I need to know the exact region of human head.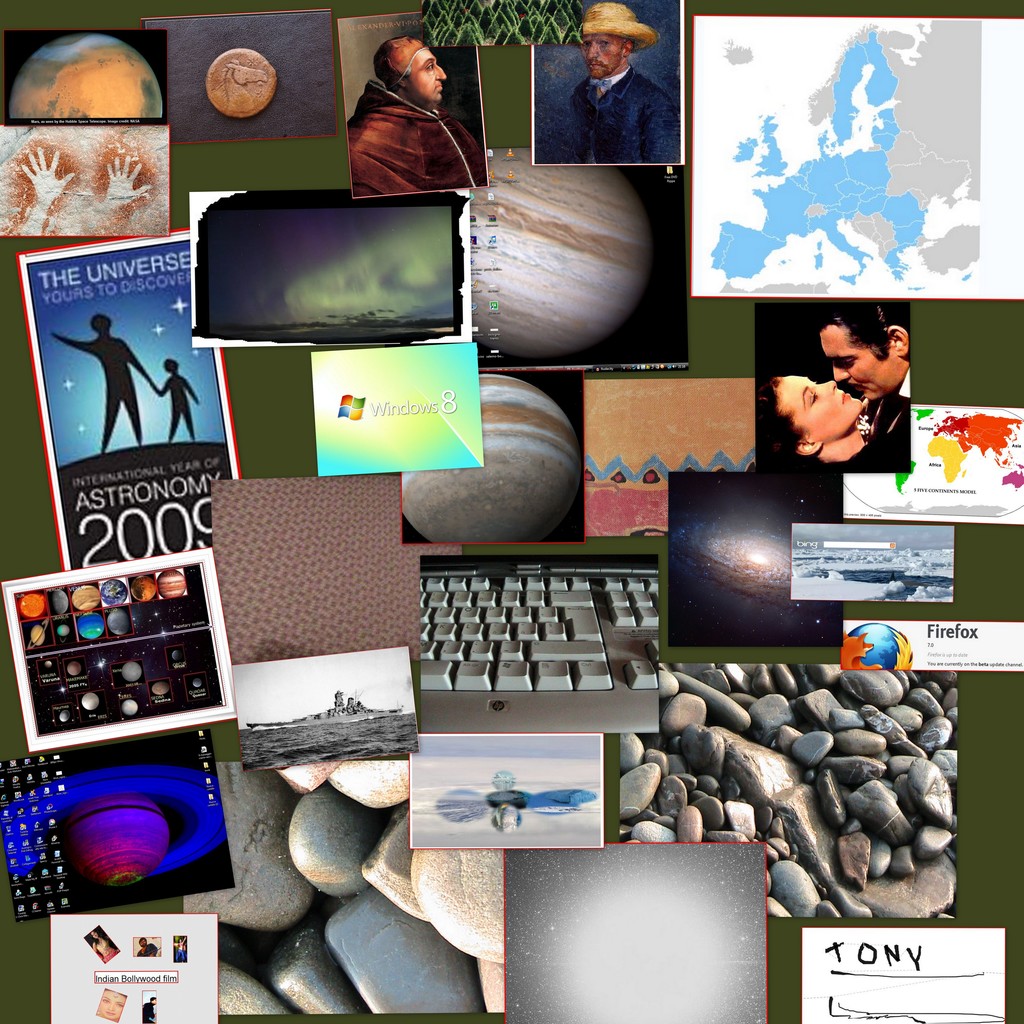
Region: box(88, 310, 111, 333).
